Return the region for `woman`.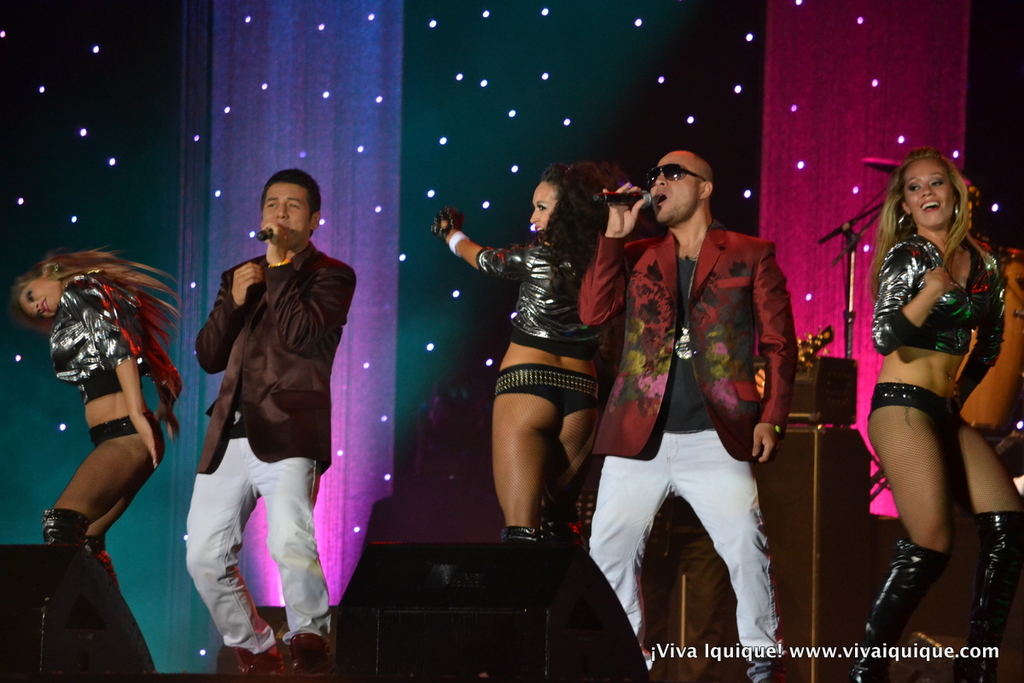
box(0, 243, 212, 682).
